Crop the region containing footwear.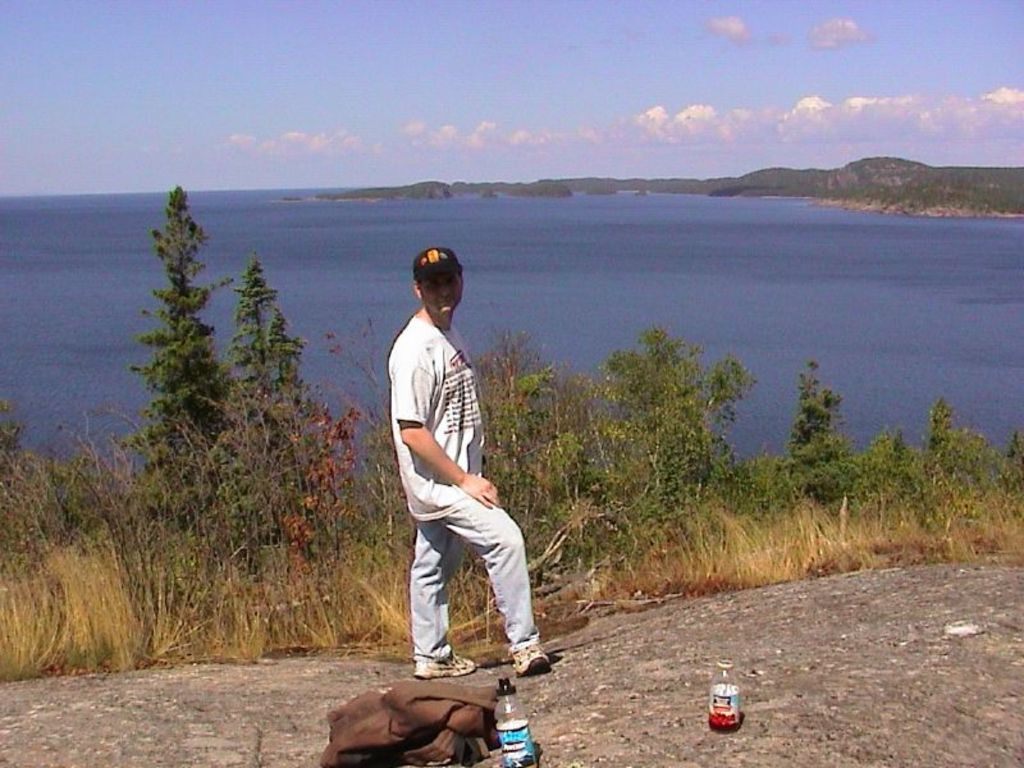
Crop region: x1=507 y1=643 x2=556 y2=678.
